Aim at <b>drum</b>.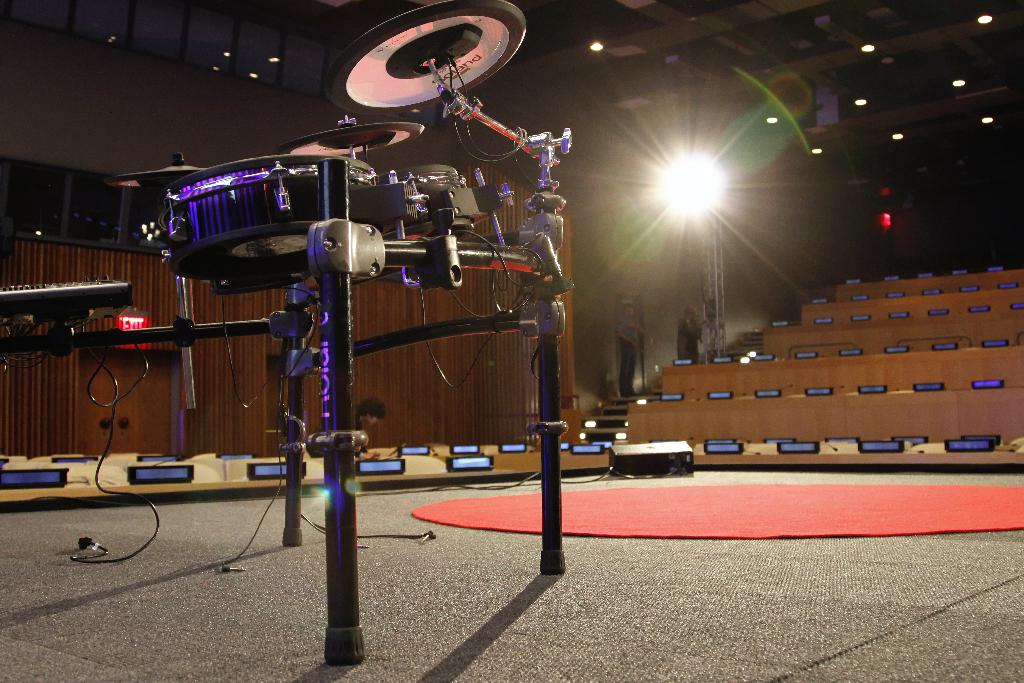
Aimed at bbox=(380, 163, 477, 247).
